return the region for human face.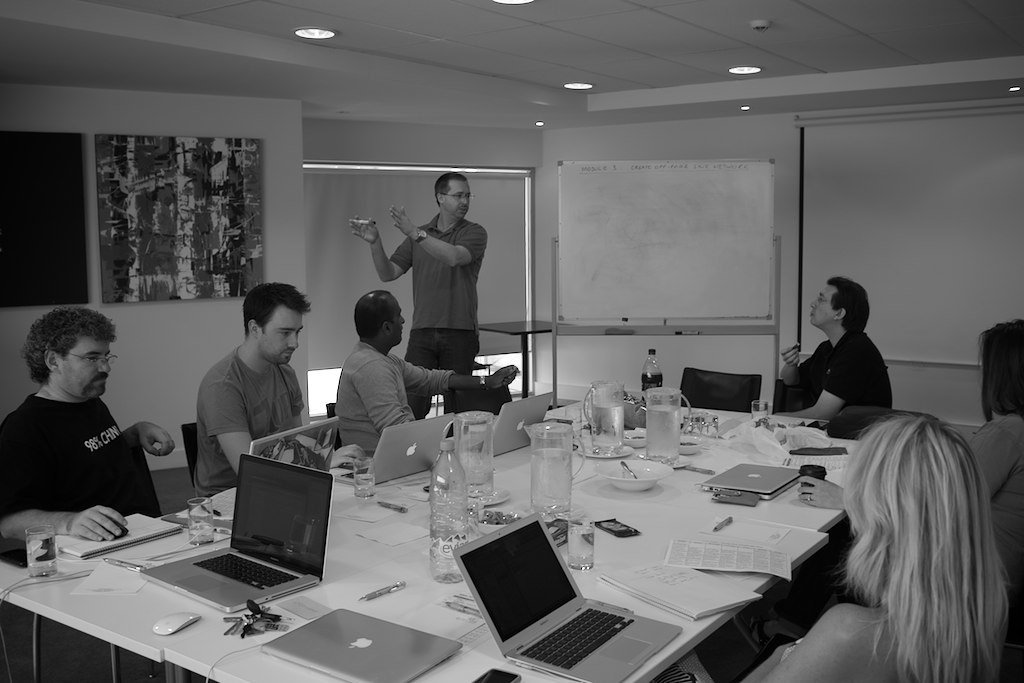
left=442, top=182, right=473, bottom=222.
